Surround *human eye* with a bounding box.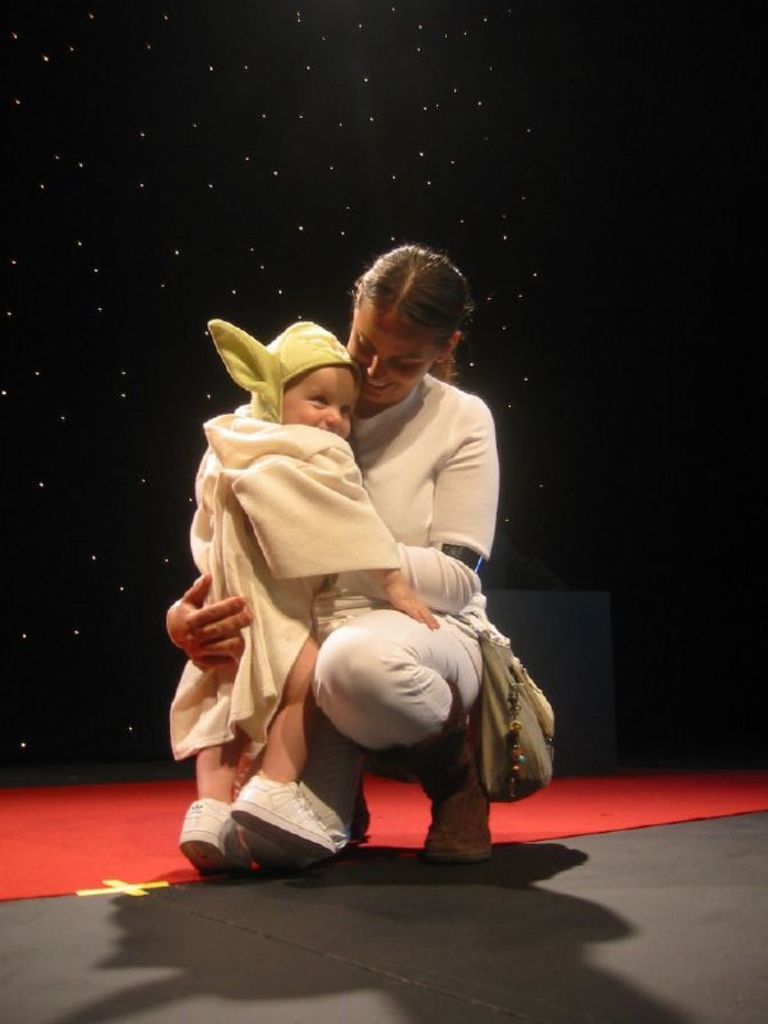
<box>339,402,351,420</box>.
